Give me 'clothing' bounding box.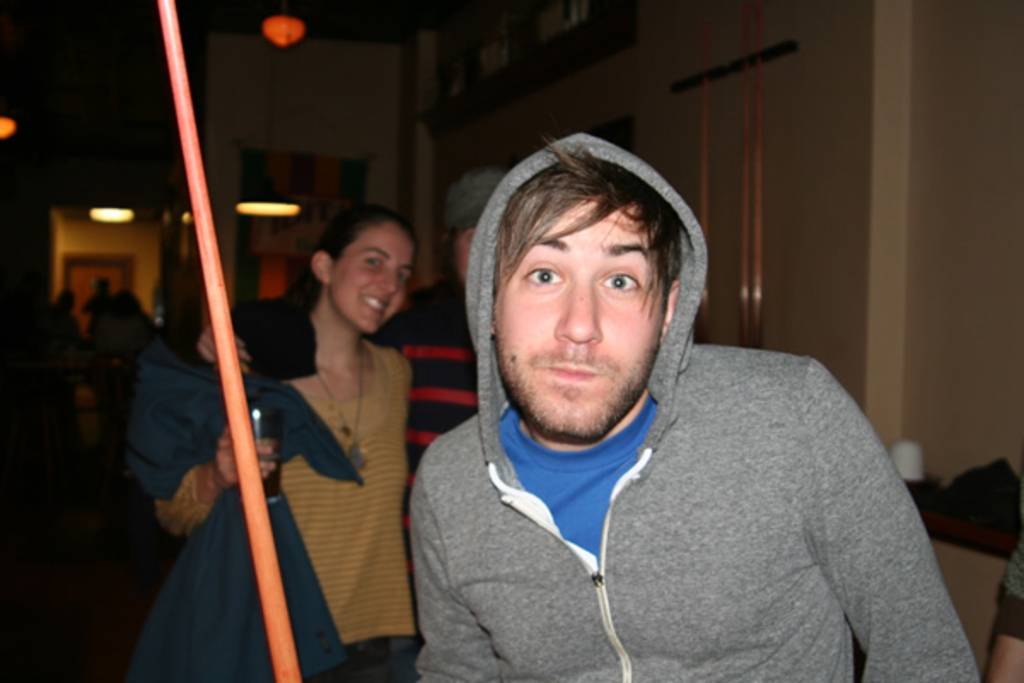
259 324 418 681.
